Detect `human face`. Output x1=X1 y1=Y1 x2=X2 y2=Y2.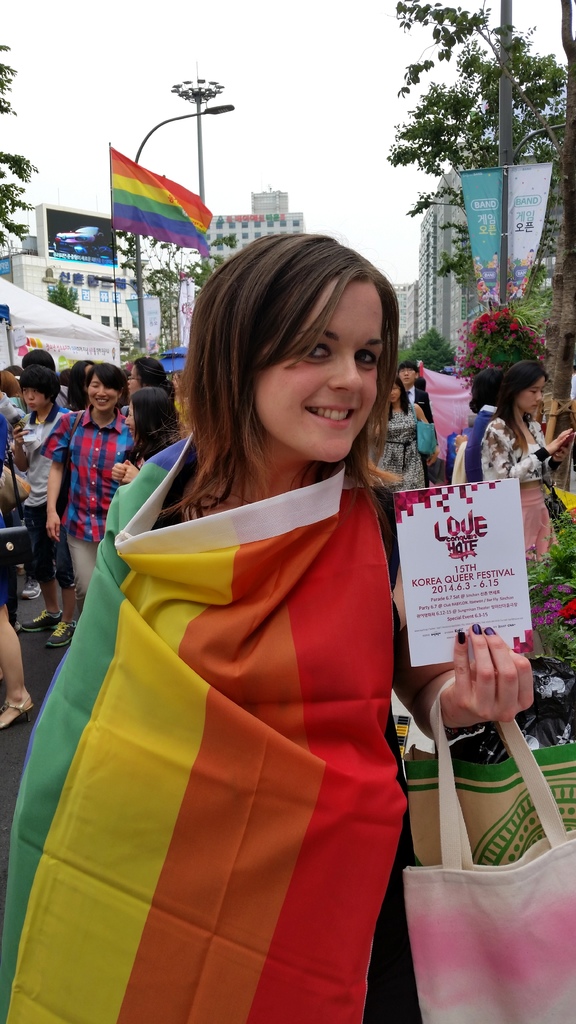
x1=88 y1=378 x2=118 y2=406.
